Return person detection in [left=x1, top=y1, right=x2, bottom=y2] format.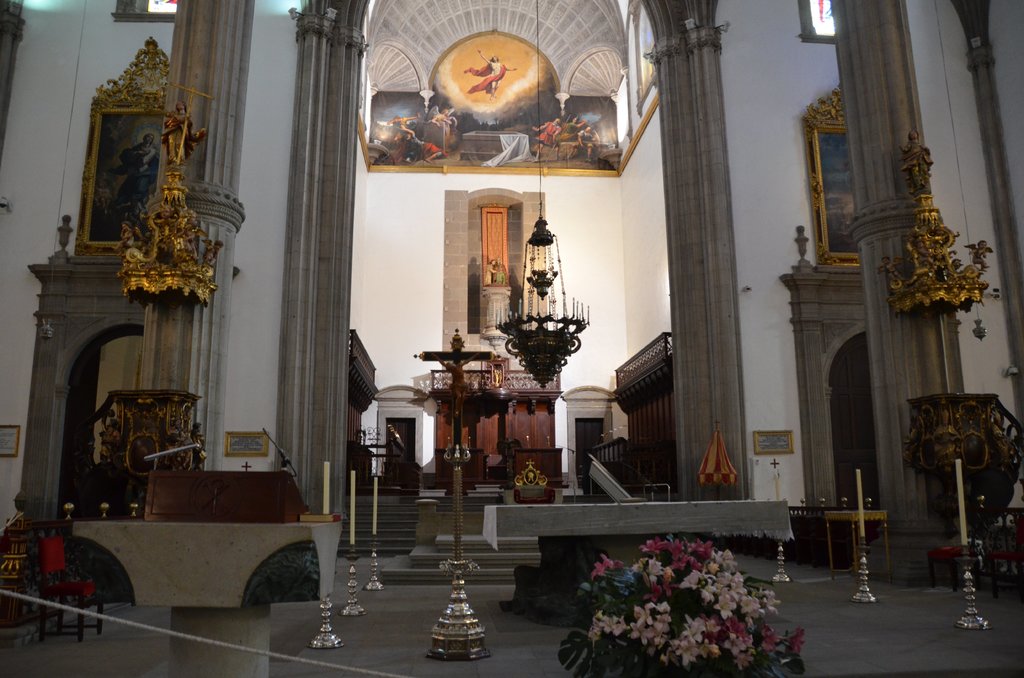
[left=161, top=100, right=204, bottom=166].
